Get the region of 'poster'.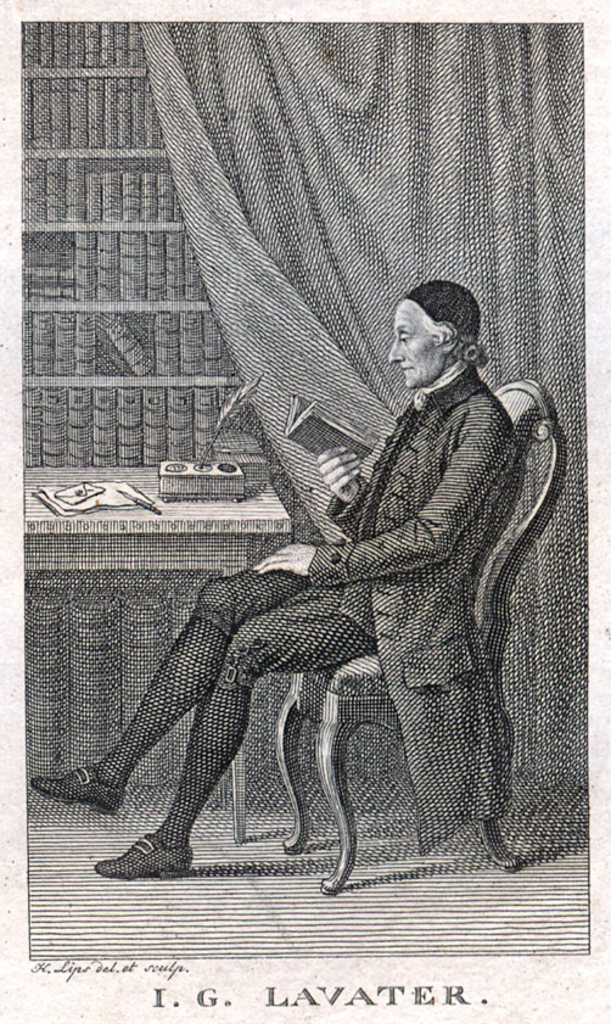
select_region(0, 0, 610, 1023).
